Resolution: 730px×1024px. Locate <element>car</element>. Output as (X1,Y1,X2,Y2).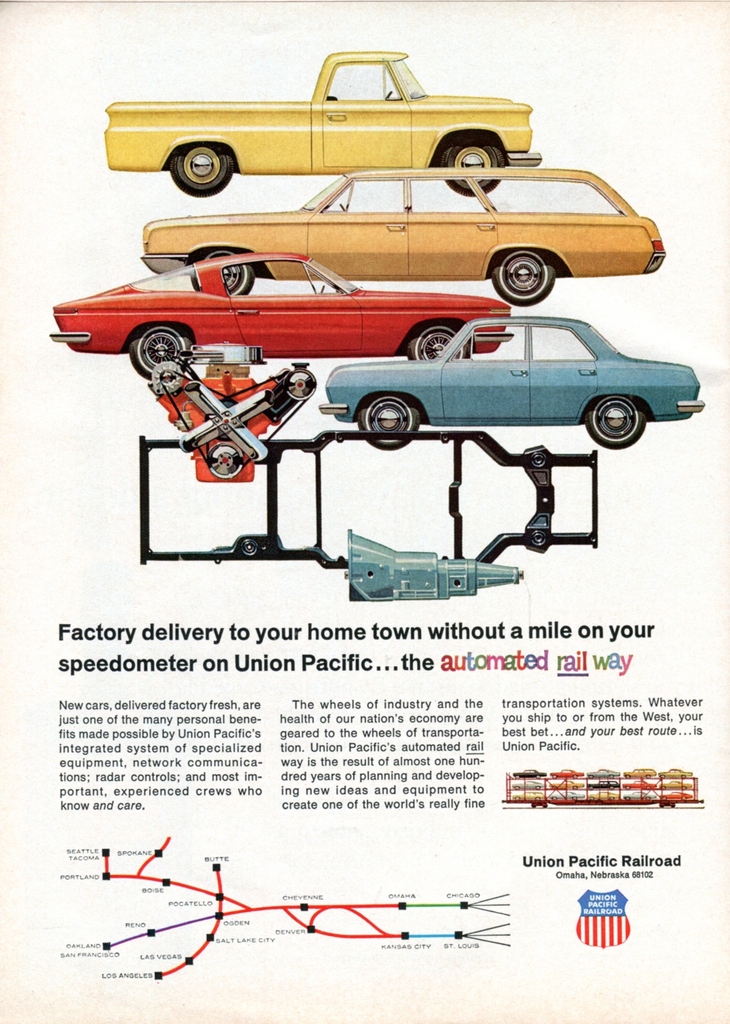
(51,253,512,379).
